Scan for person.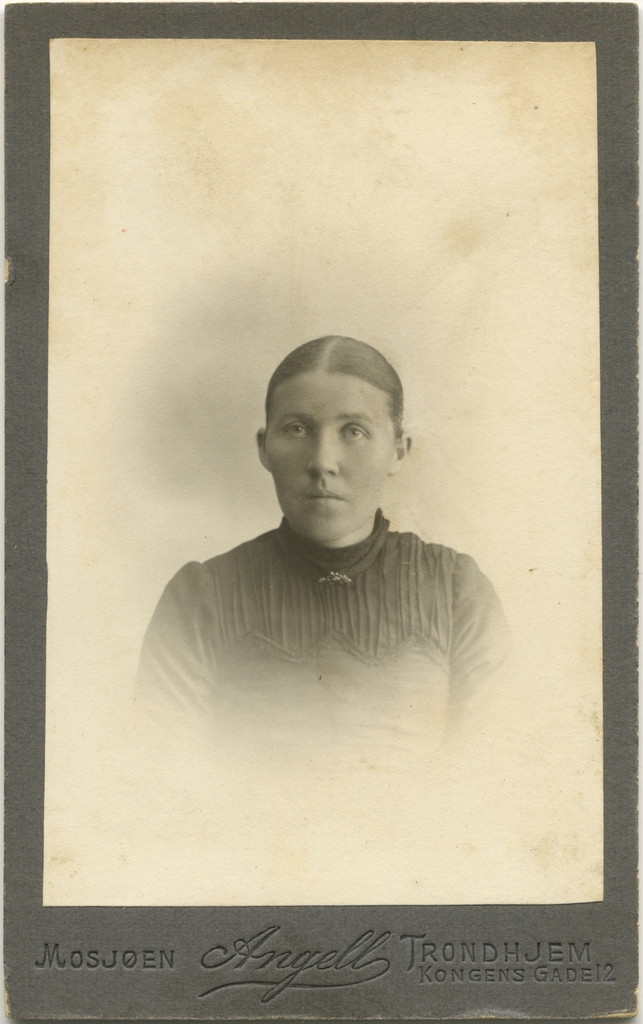
Scan result: (139, 335, 528, 797).
